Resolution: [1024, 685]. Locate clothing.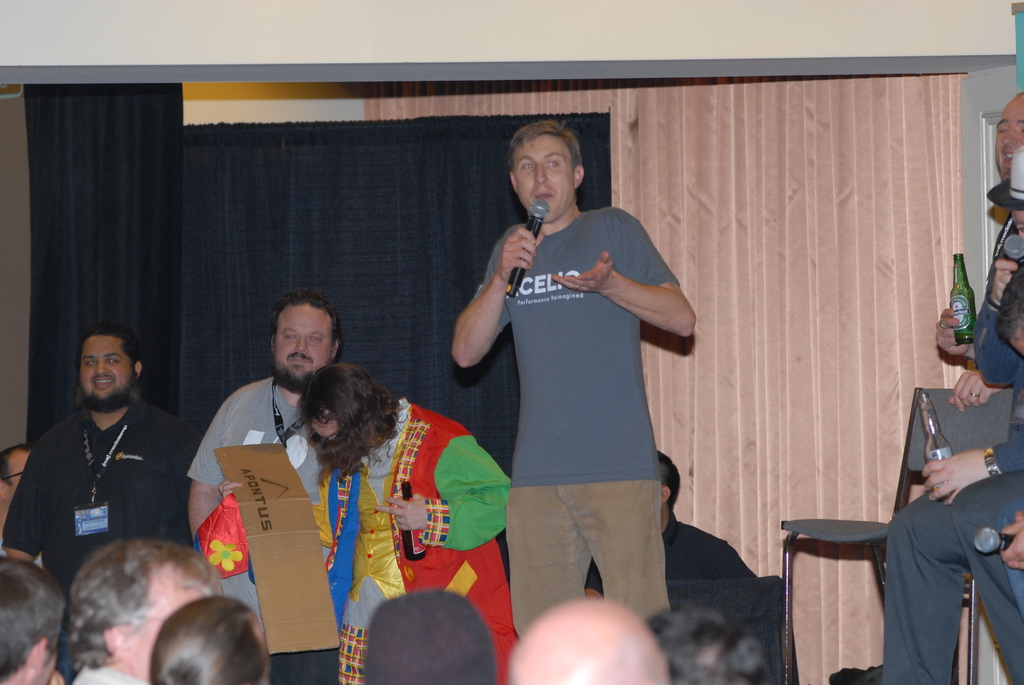
(472, 162, 698, 612).
